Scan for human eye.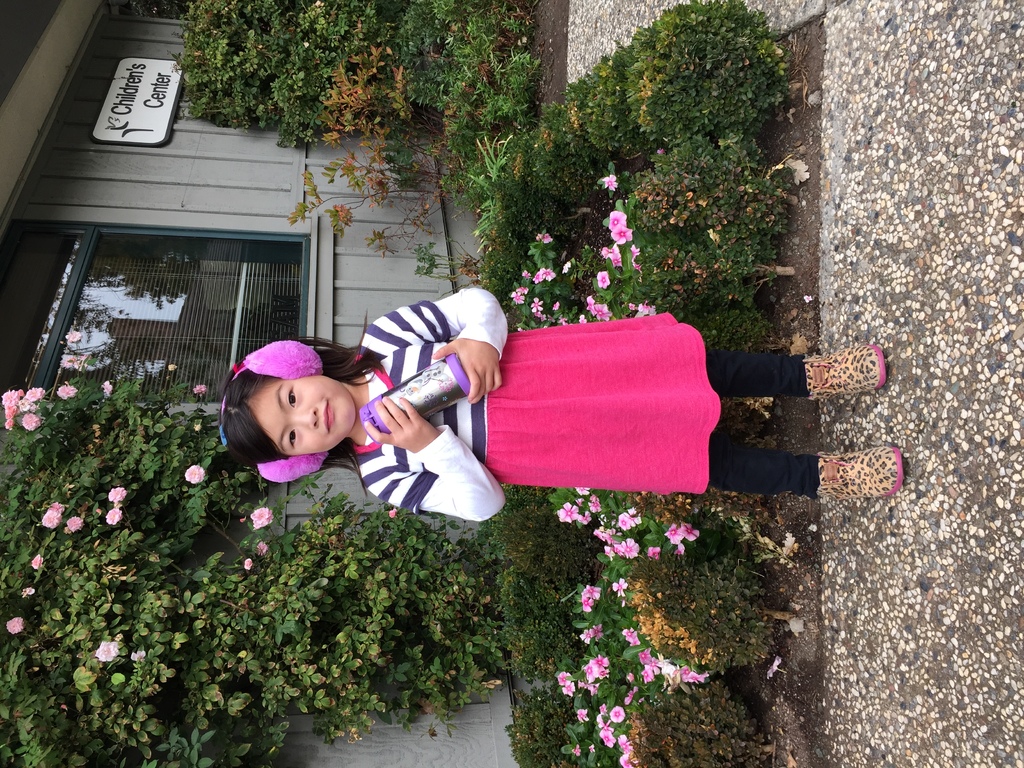
Scan result: <box>277,381,303,408</box>.
